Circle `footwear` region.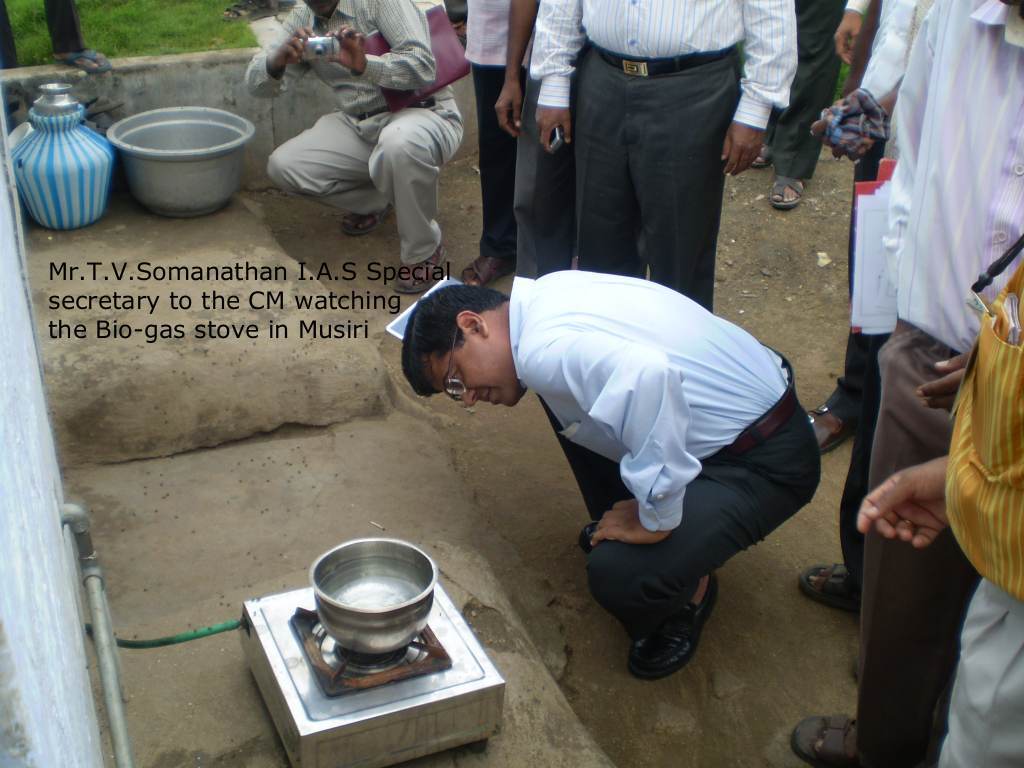
Region: BBox(464, 253, 519, 284).
